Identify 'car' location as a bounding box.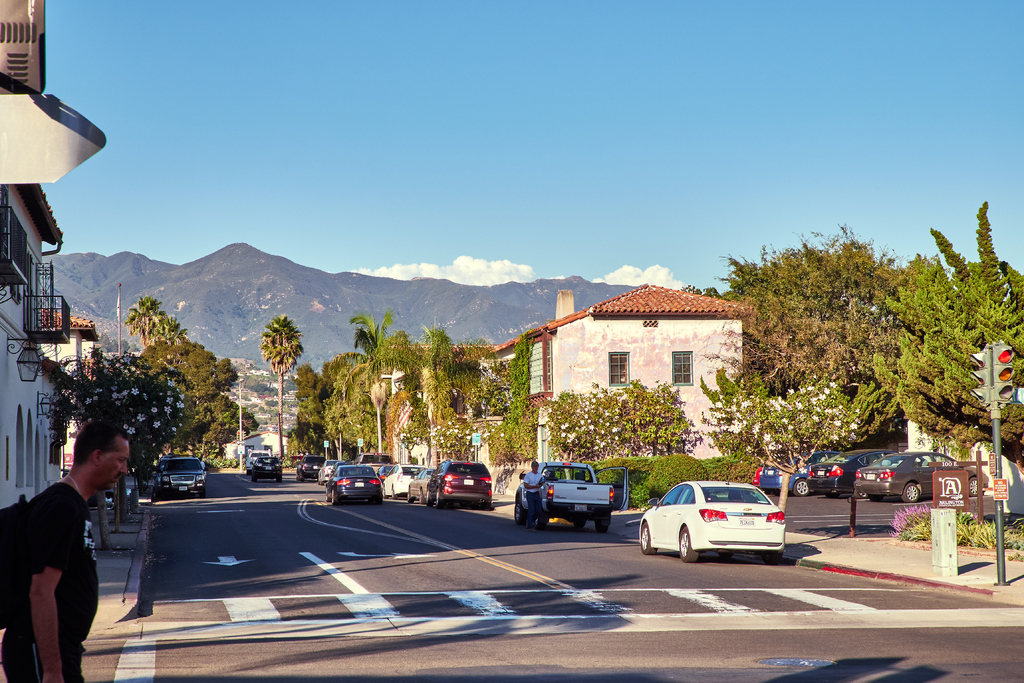
{"x1": 292, "y1": 453, "x2": 333, "y2": 481}.
